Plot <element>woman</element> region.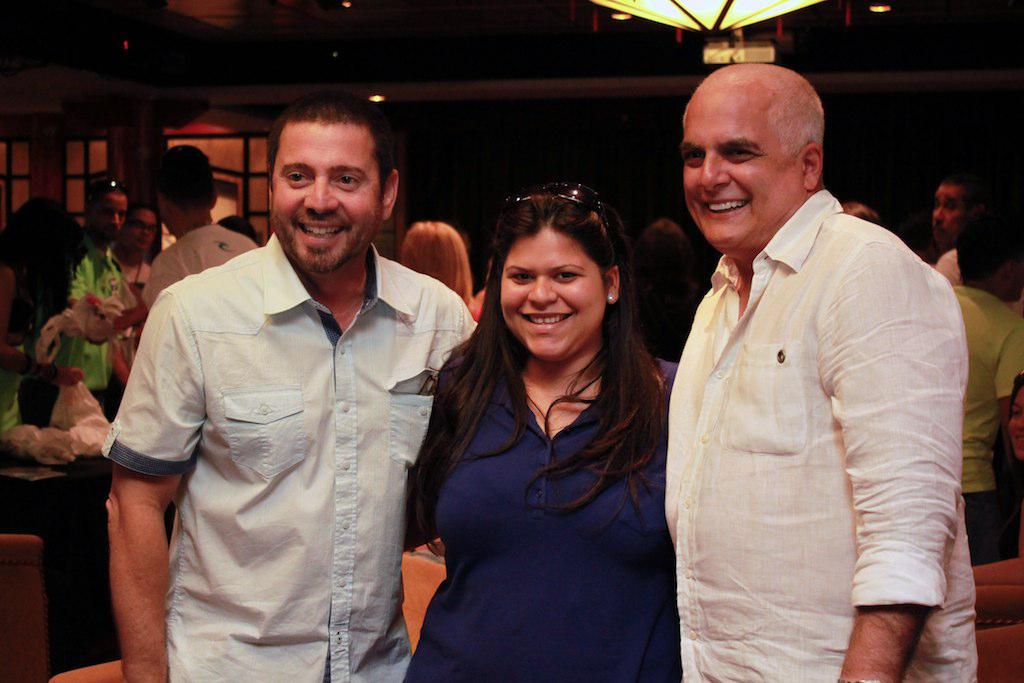
Plotted at box=[395, 167, 690, 675].
